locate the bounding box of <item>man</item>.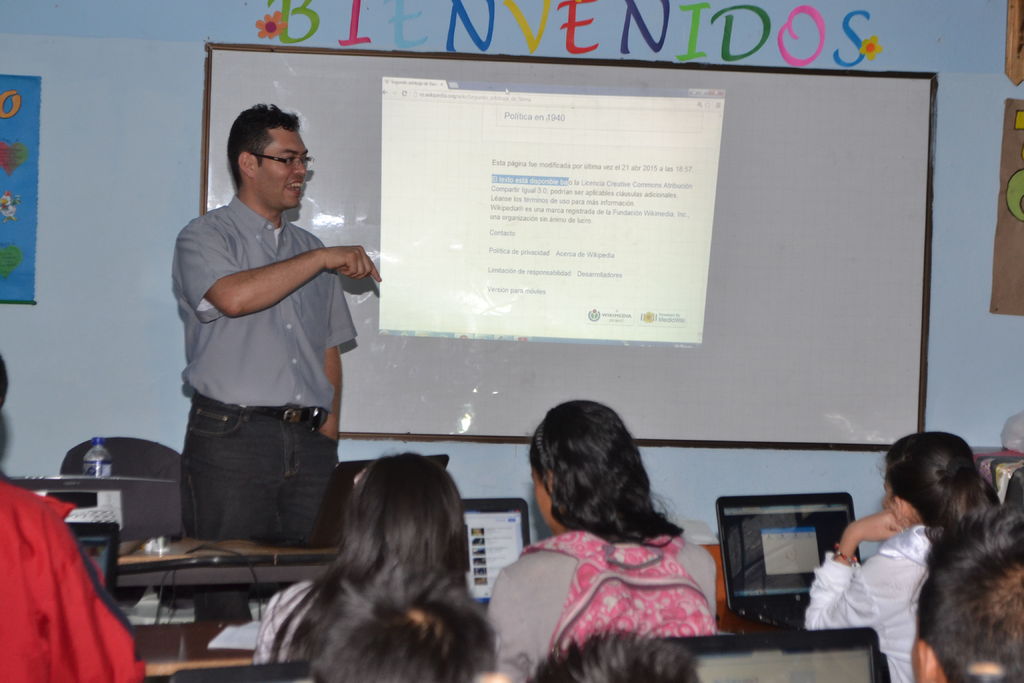
Bounding box: 173:99:385:538.
